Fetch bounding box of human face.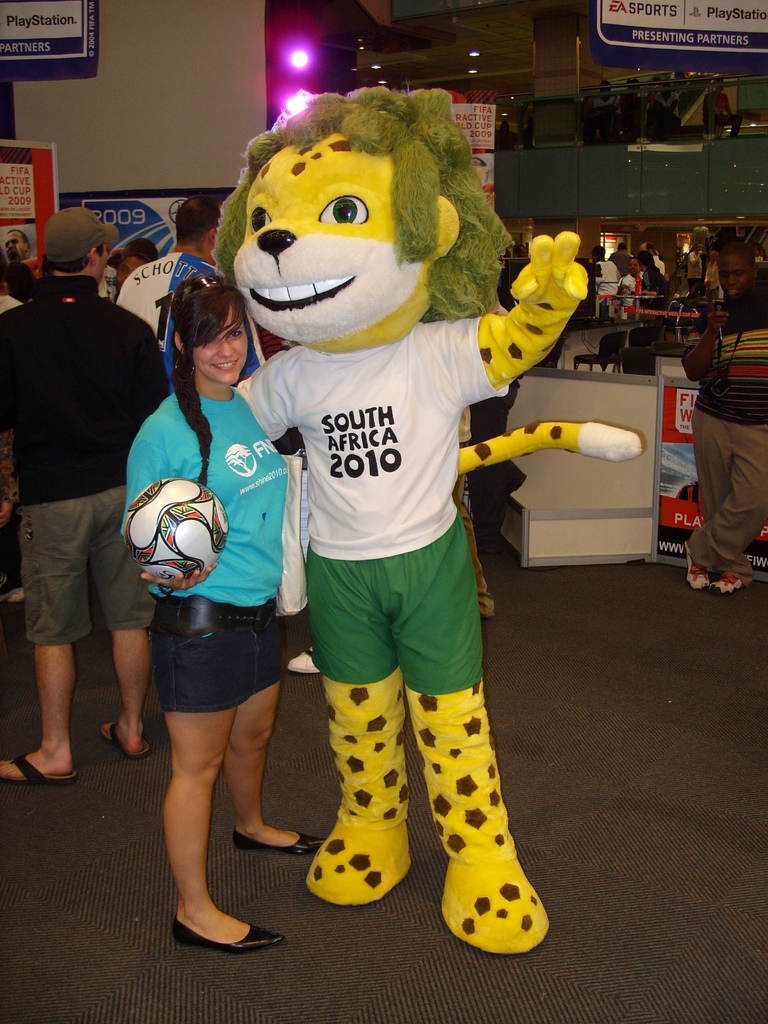
Bbox: select_region(191, 302, 251, 384).
